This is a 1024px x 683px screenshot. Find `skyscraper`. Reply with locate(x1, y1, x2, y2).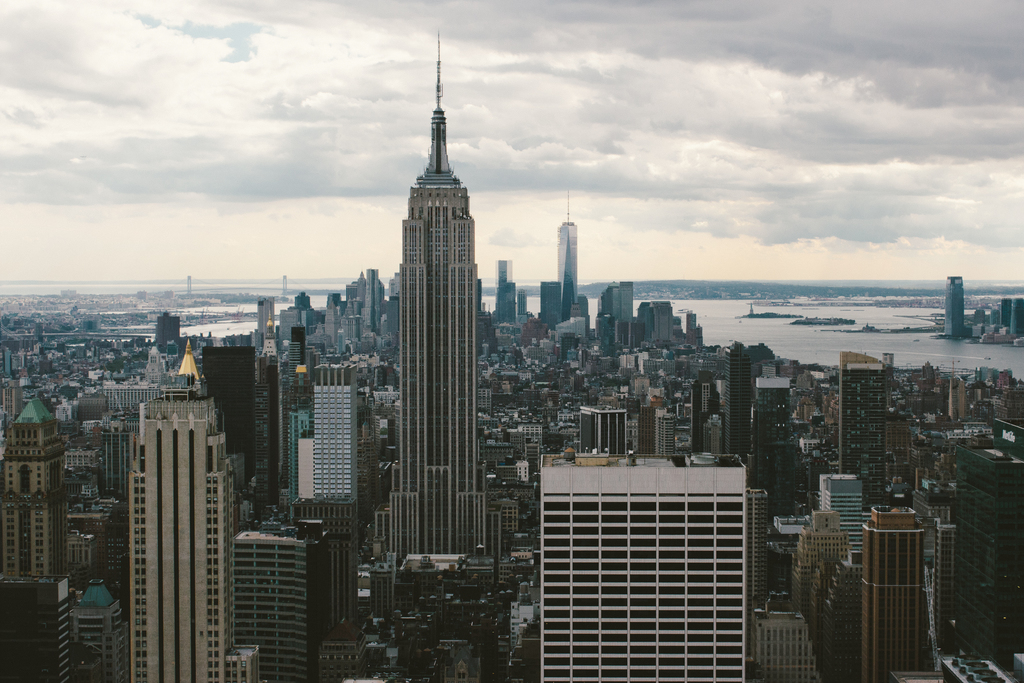
locate(952, 450, 1023, 648).
